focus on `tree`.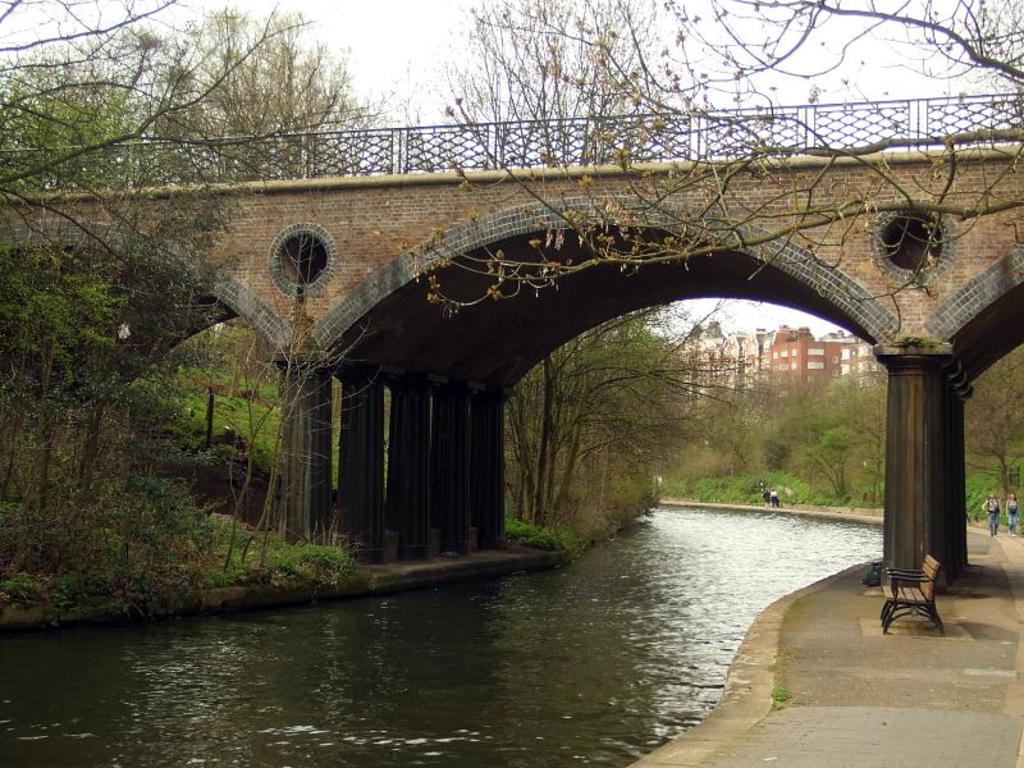
Focused at (left=796, top=396, right=864, bottom=492).
